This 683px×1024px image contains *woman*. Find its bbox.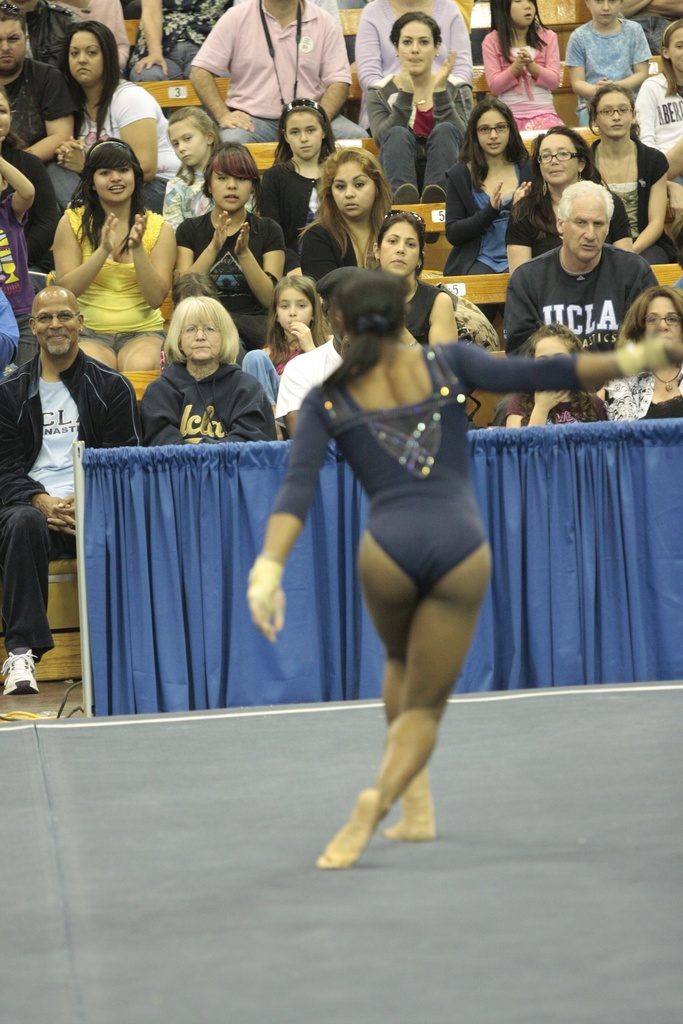
[502,127,634,278].
